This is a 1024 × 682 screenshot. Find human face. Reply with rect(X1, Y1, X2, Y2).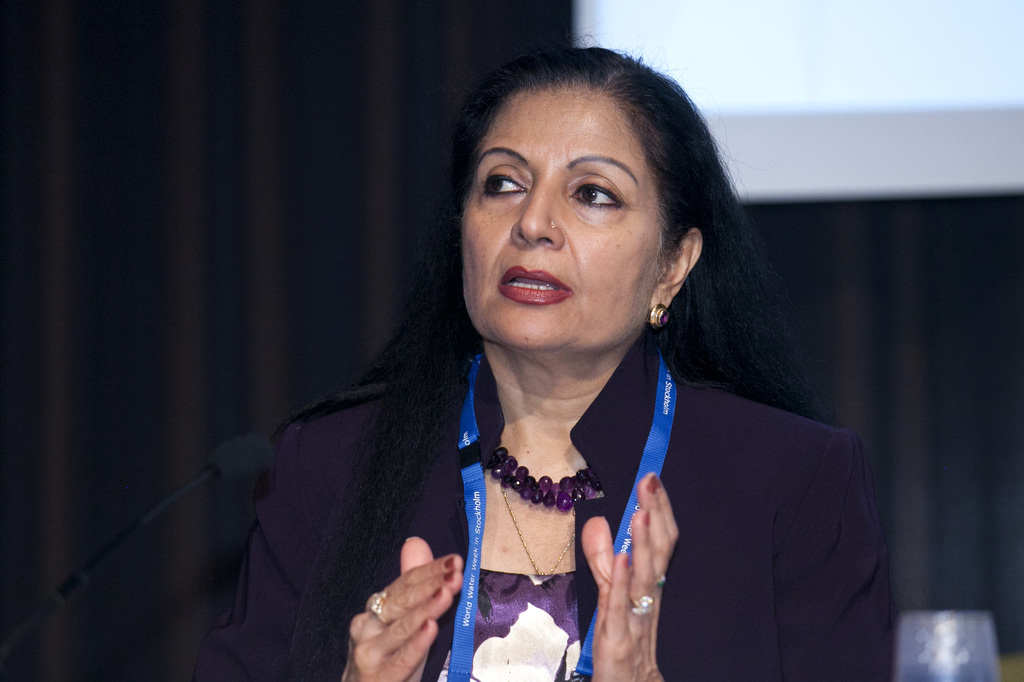
rect(464, 84, 668, 345).
